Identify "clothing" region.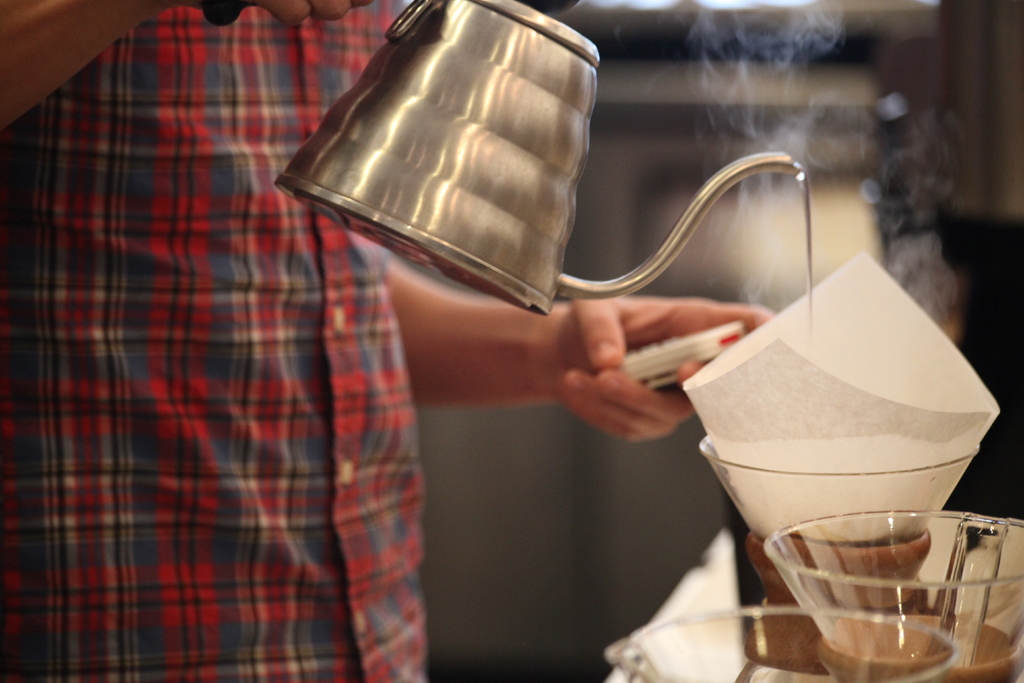
Region: <bbox>0, 0, 415, 682</bbox>.
